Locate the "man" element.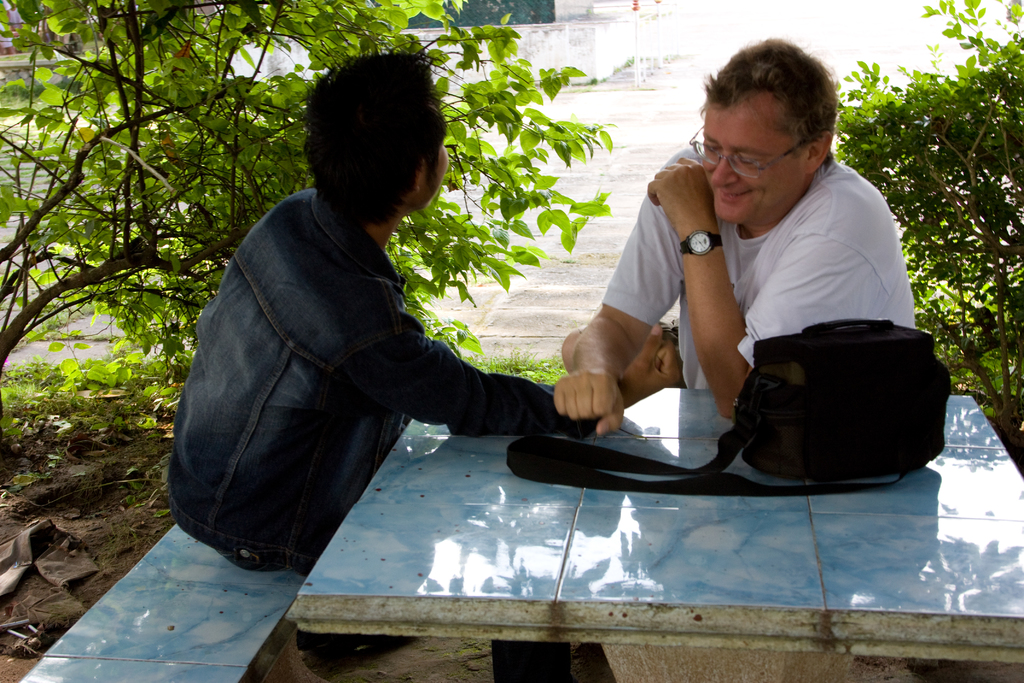
Element bbox: l=169, t=44, r=617, b=575.
